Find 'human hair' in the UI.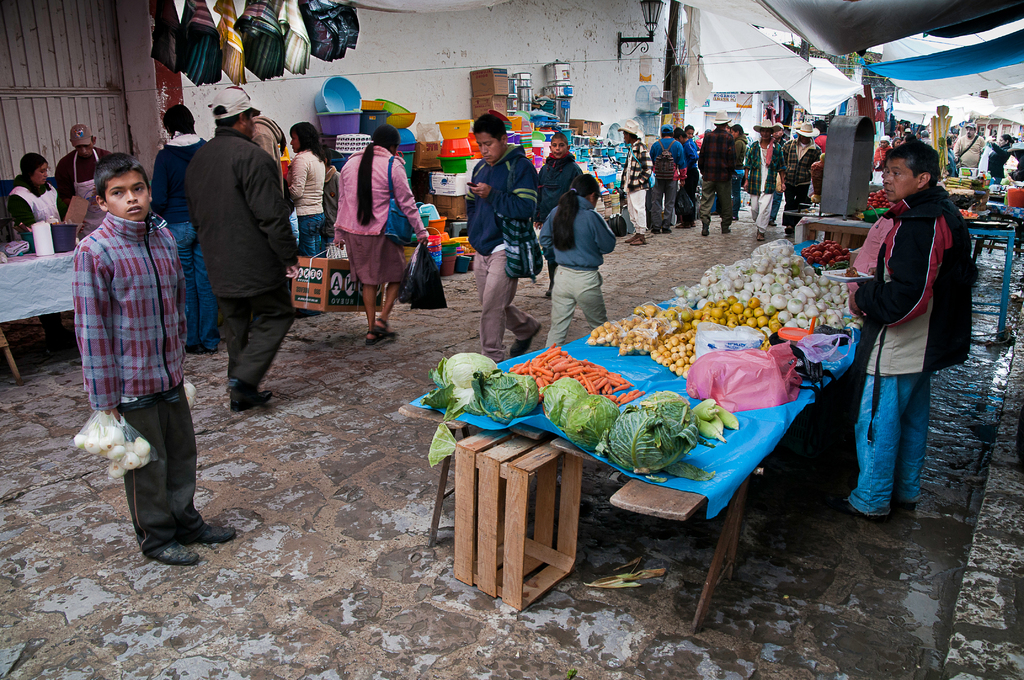
UI element at (728, 122, 744, 135).
